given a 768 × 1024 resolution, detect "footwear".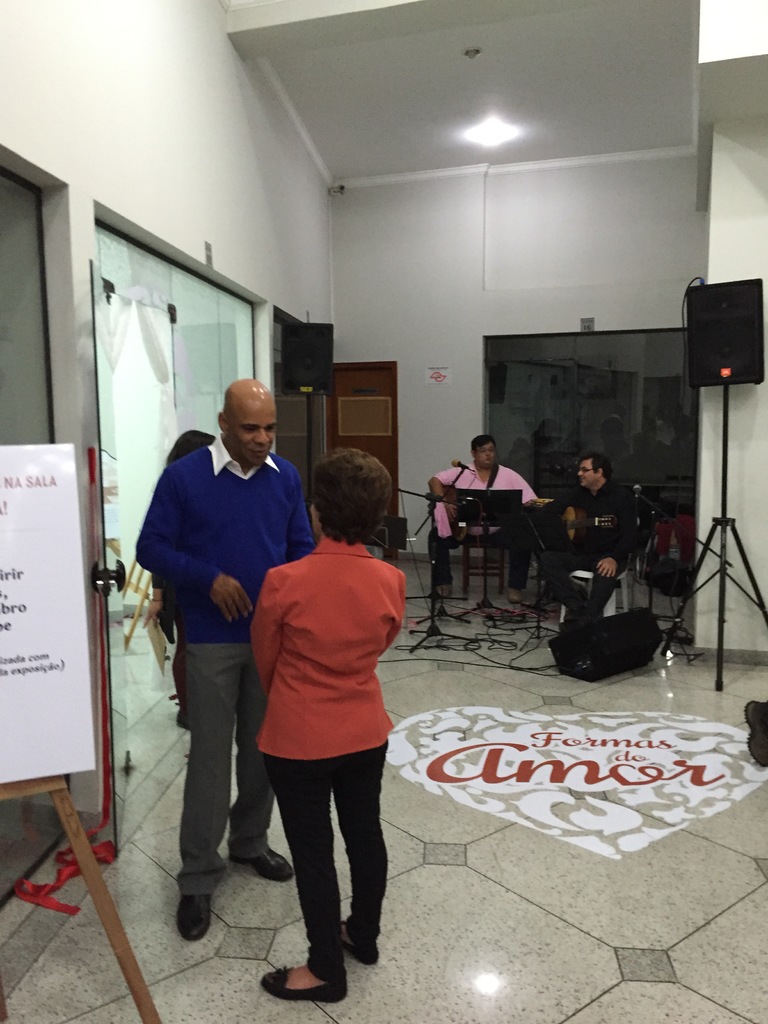
<box>508,586,524,602</box>.
